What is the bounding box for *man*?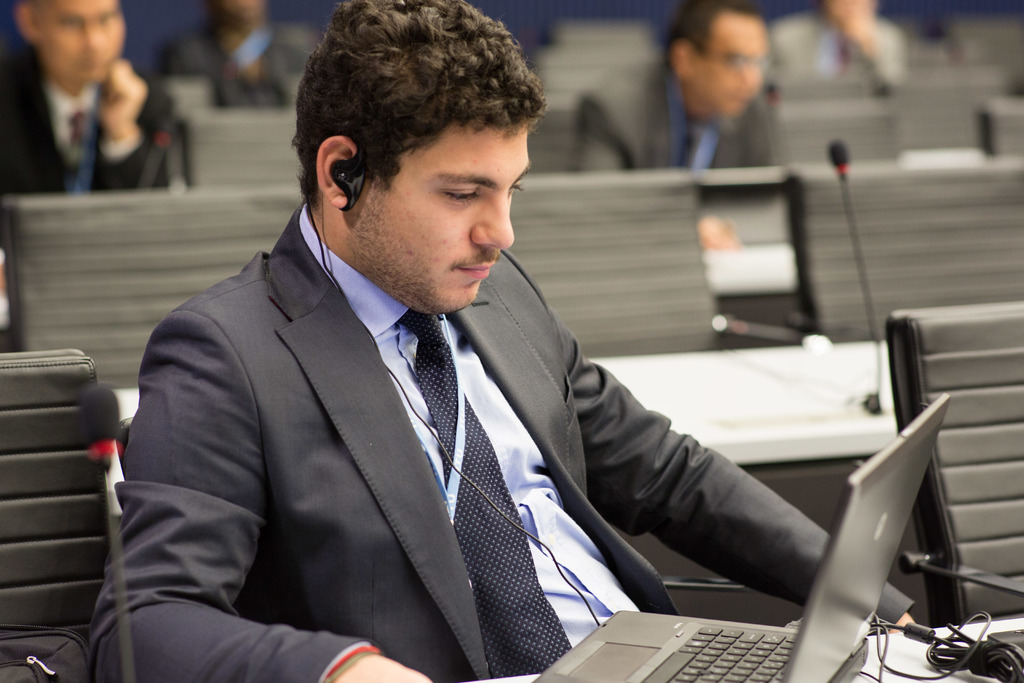
bbox=[112, 45, 838, 677].
